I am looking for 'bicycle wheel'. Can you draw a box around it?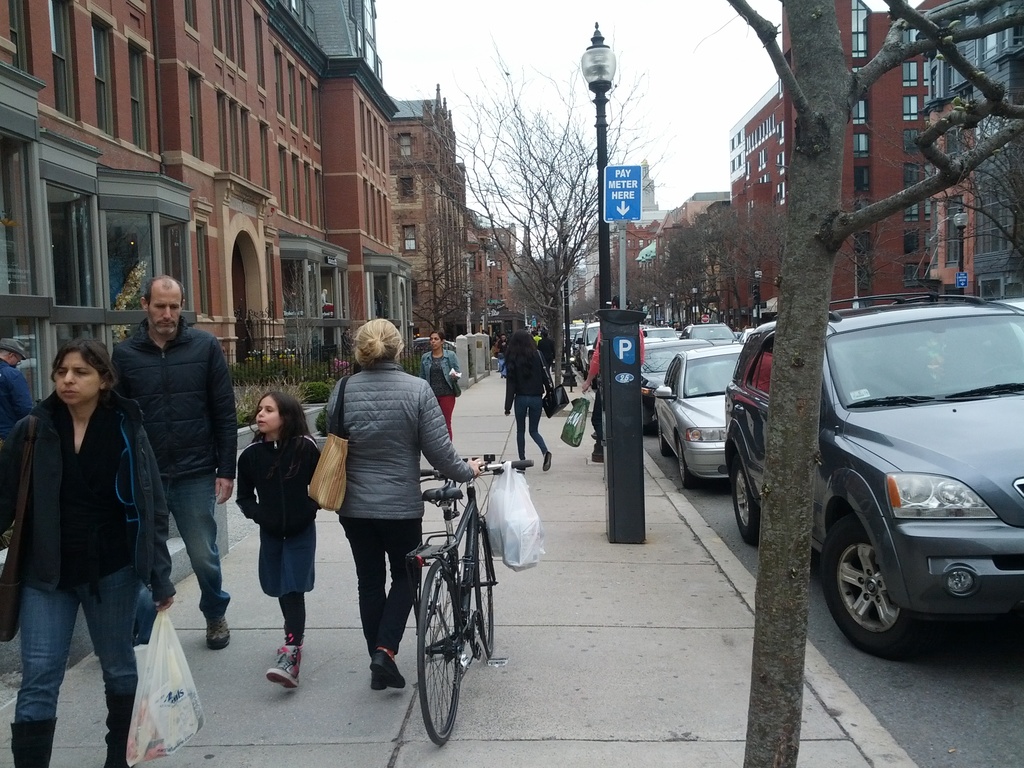
Sure, the bounding box is detection(468, 508, 499, 659).
